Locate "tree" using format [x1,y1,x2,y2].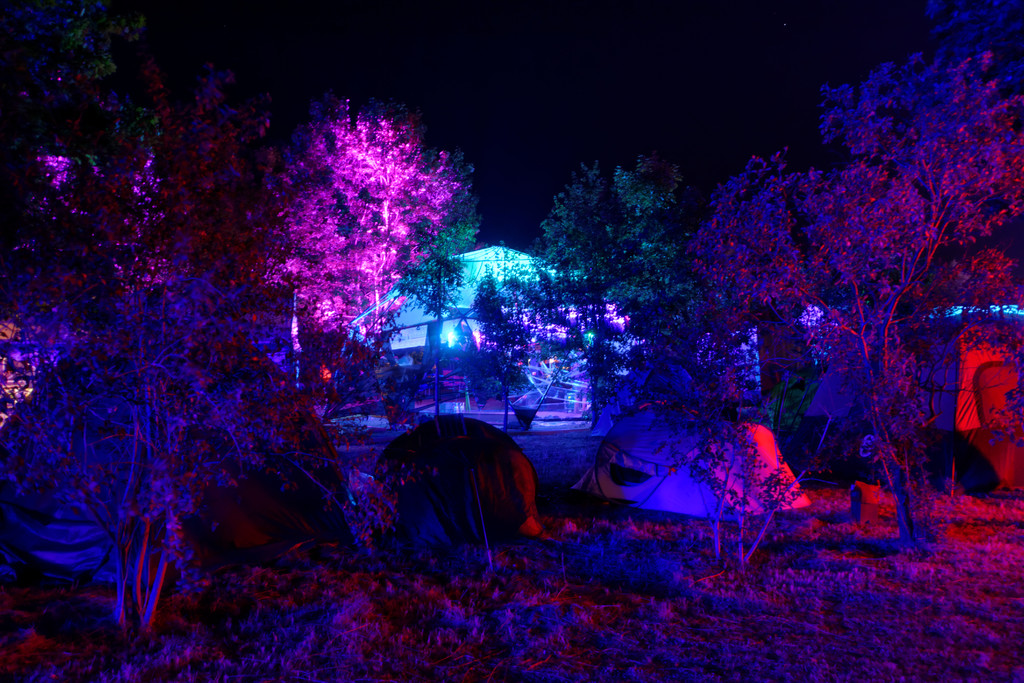
[744,110,993,539].
